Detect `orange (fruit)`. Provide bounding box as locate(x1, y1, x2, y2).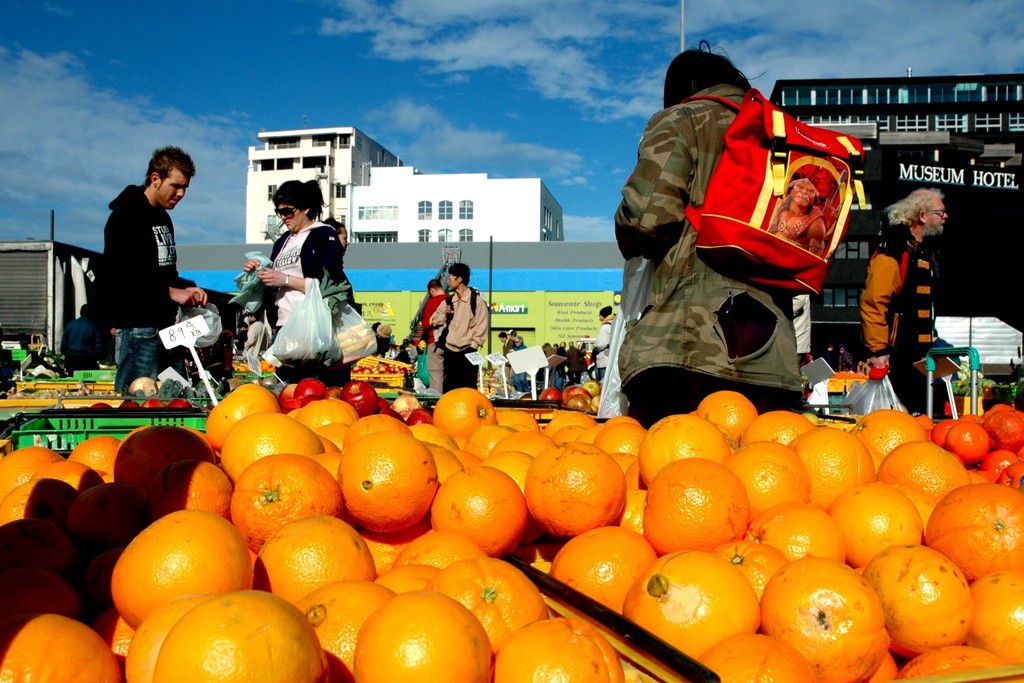
locate(627, 411, 714, 485).
